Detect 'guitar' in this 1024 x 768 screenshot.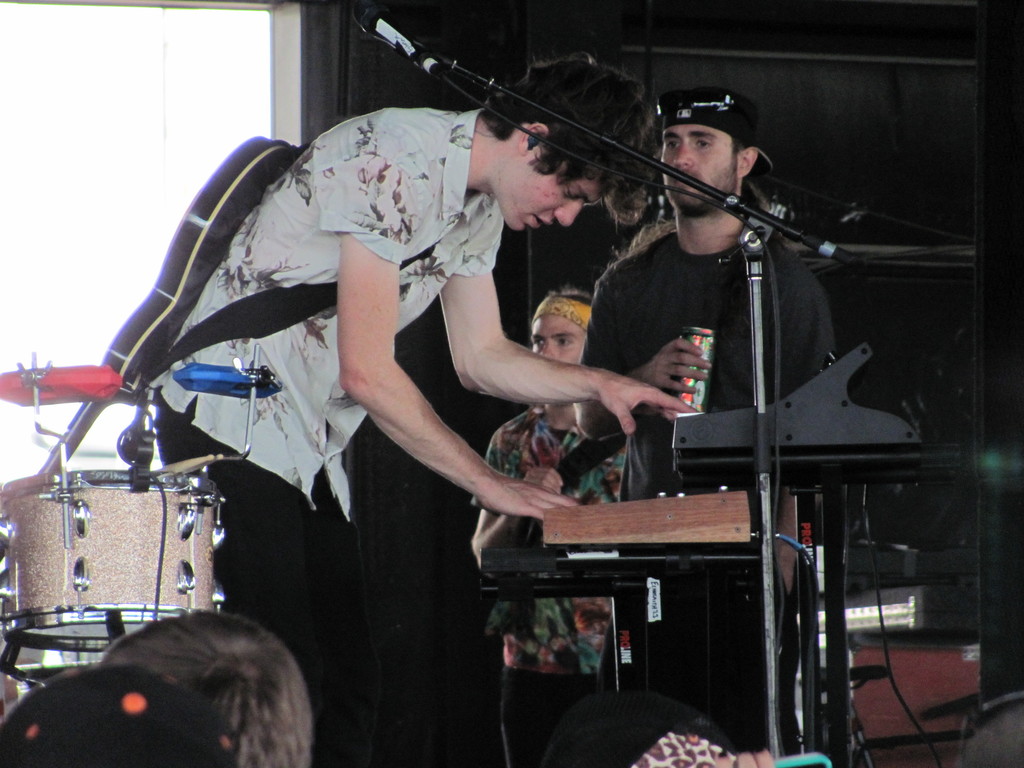
Detection: Rect(35, 132, 301, 472).
